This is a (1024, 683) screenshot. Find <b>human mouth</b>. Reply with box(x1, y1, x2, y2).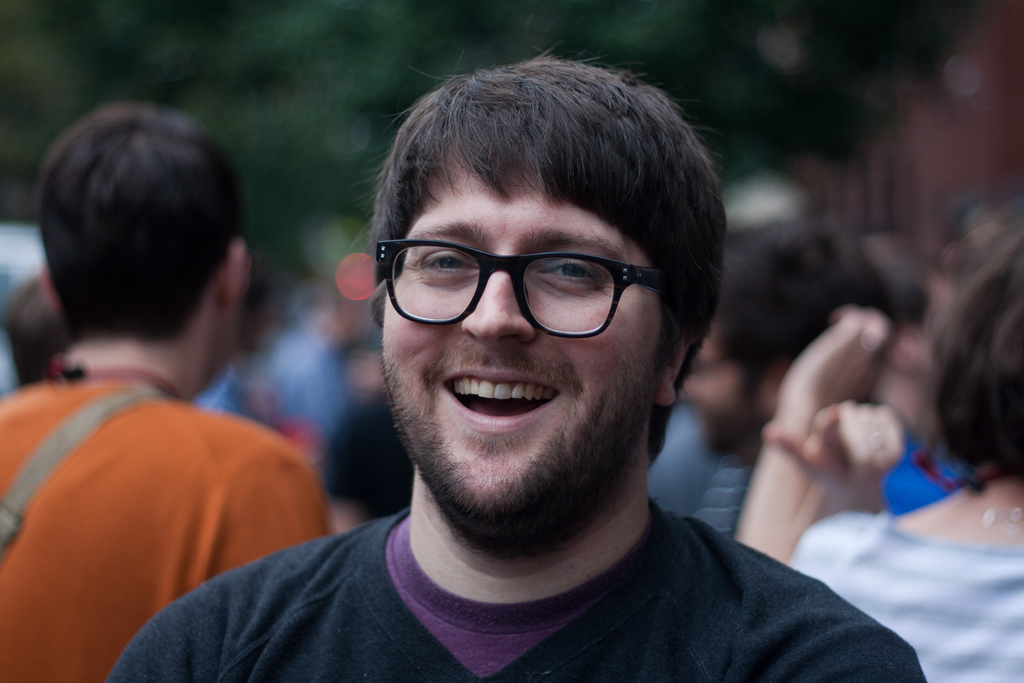
box(427, 372, 582, 434).
